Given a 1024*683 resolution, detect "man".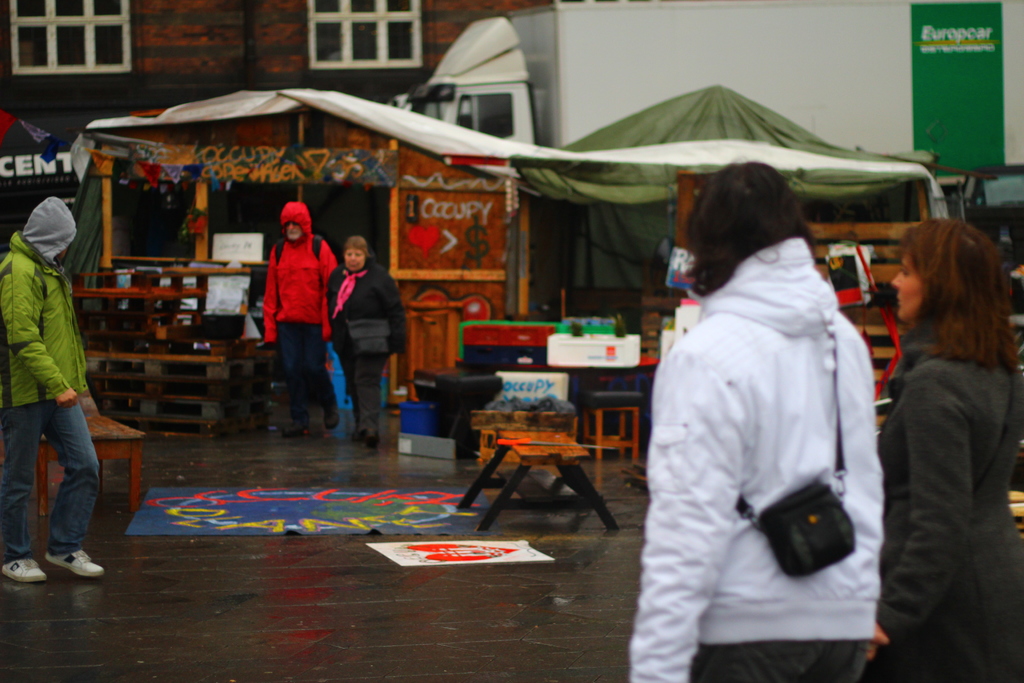
x1=260 y1=201 x2=340 y2=438.
